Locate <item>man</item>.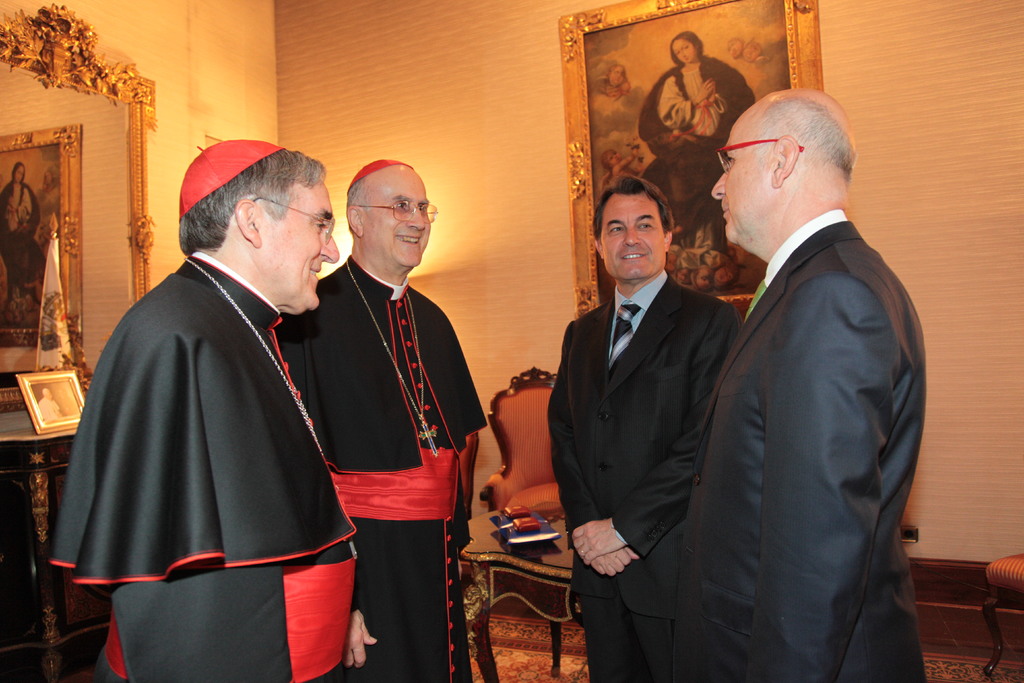
Bounding box: select_region(547, 176, 742, 682).
